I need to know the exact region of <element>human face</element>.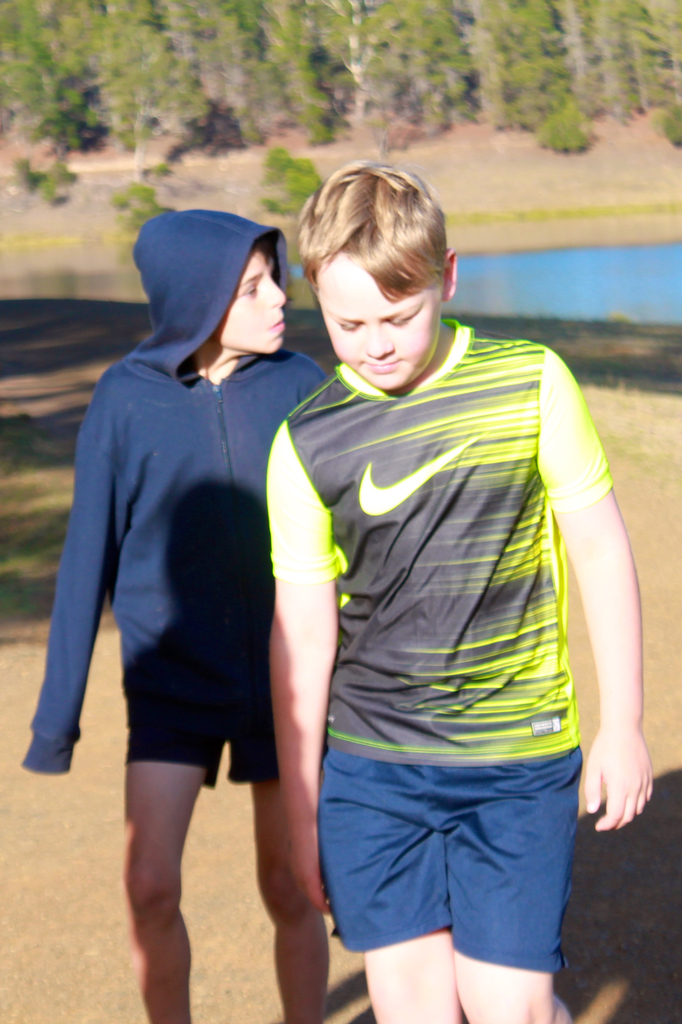
Region: region(321, 257, 448, 393).
